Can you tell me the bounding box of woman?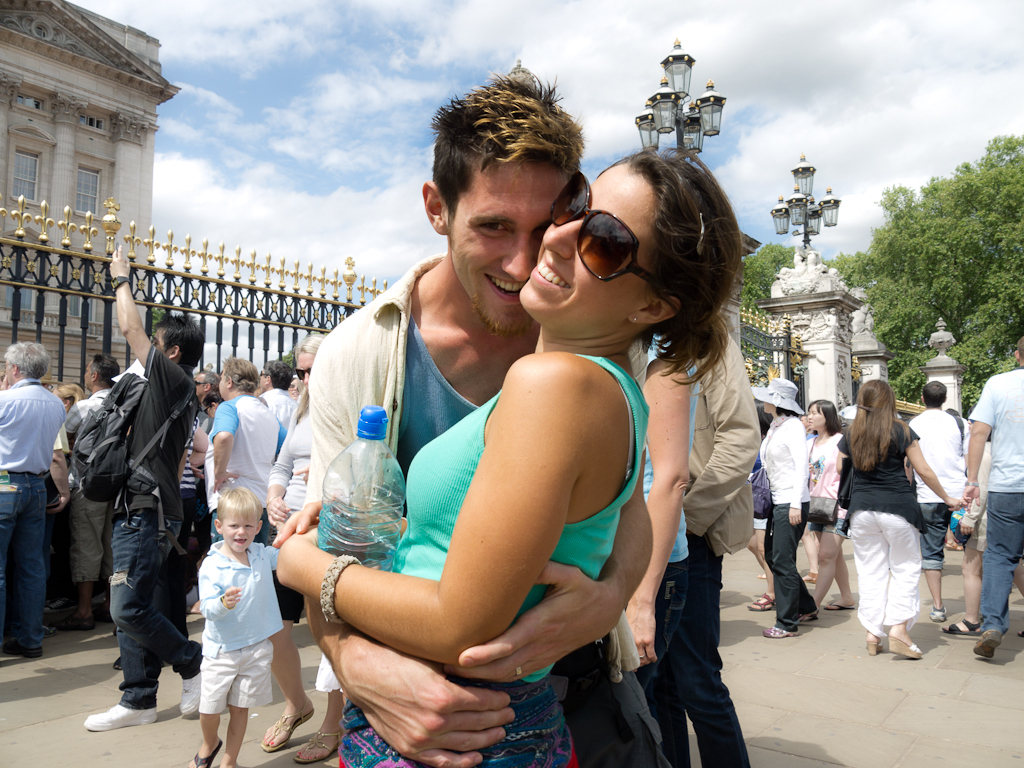
748/375/810/641.
